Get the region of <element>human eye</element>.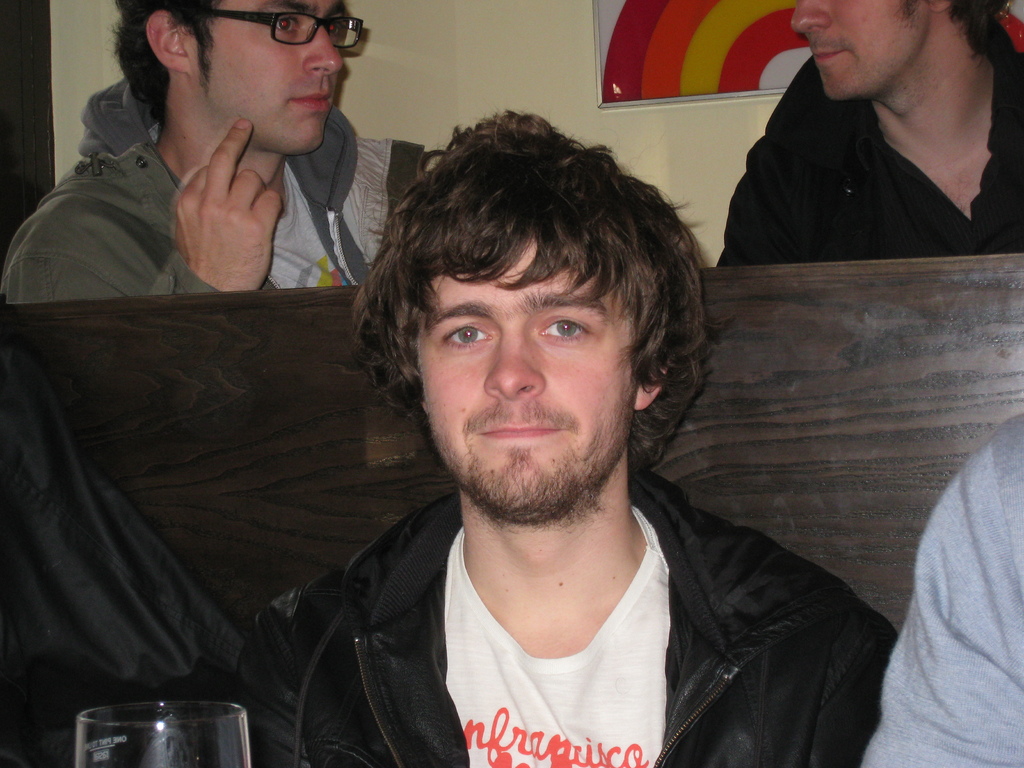
267 13 297 37.
